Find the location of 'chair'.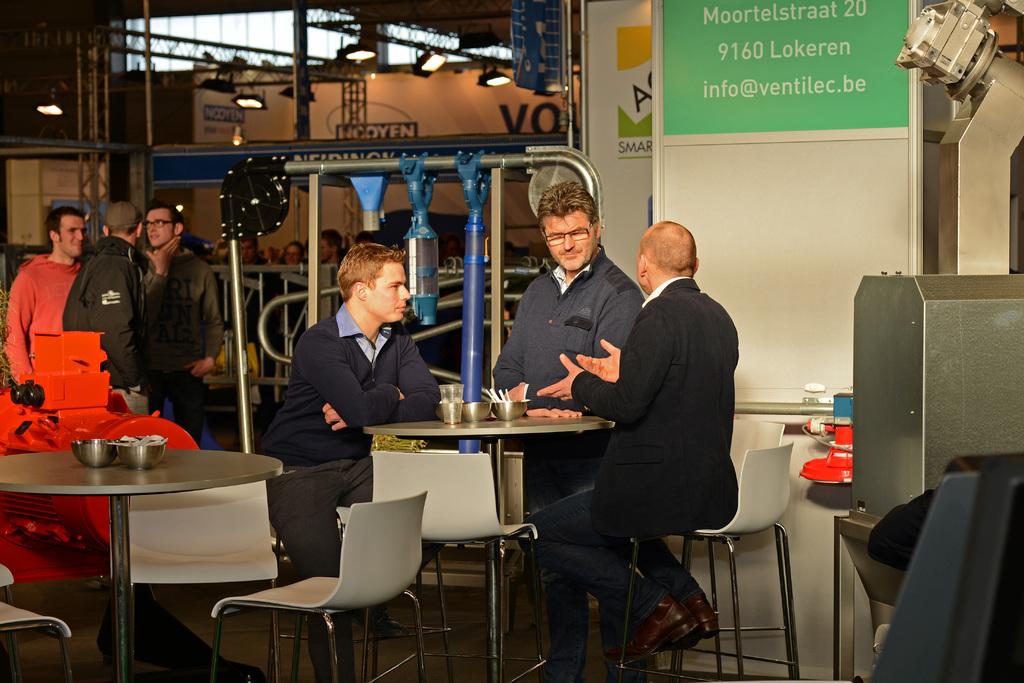
Location: [360,448,552,682].
